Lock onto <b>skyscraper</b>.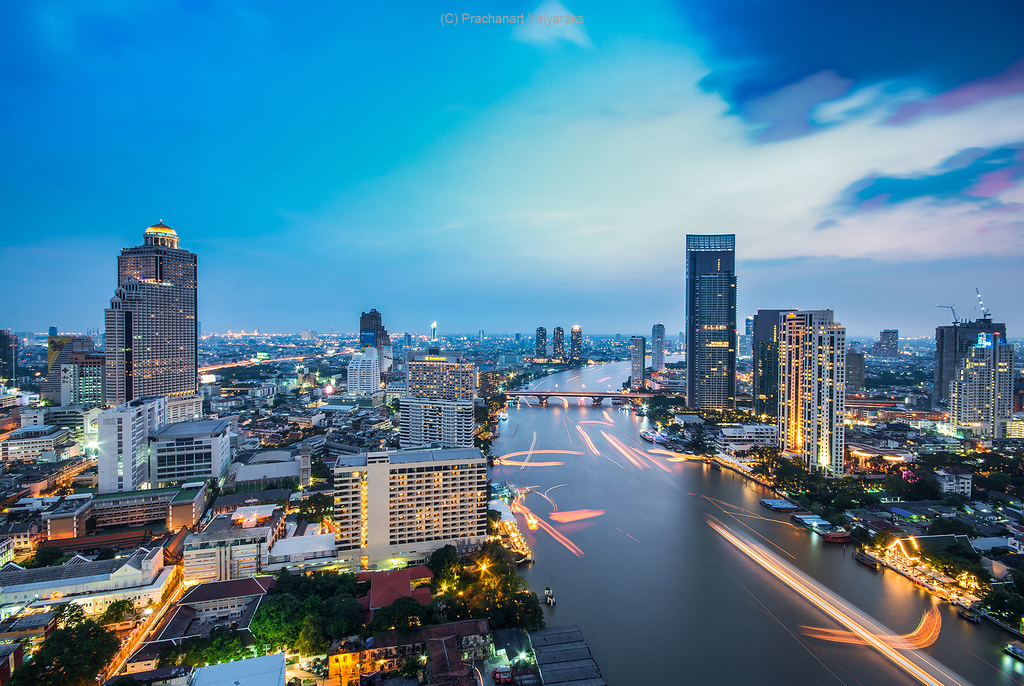
Locked: <box>569,326,582,363</box>.
